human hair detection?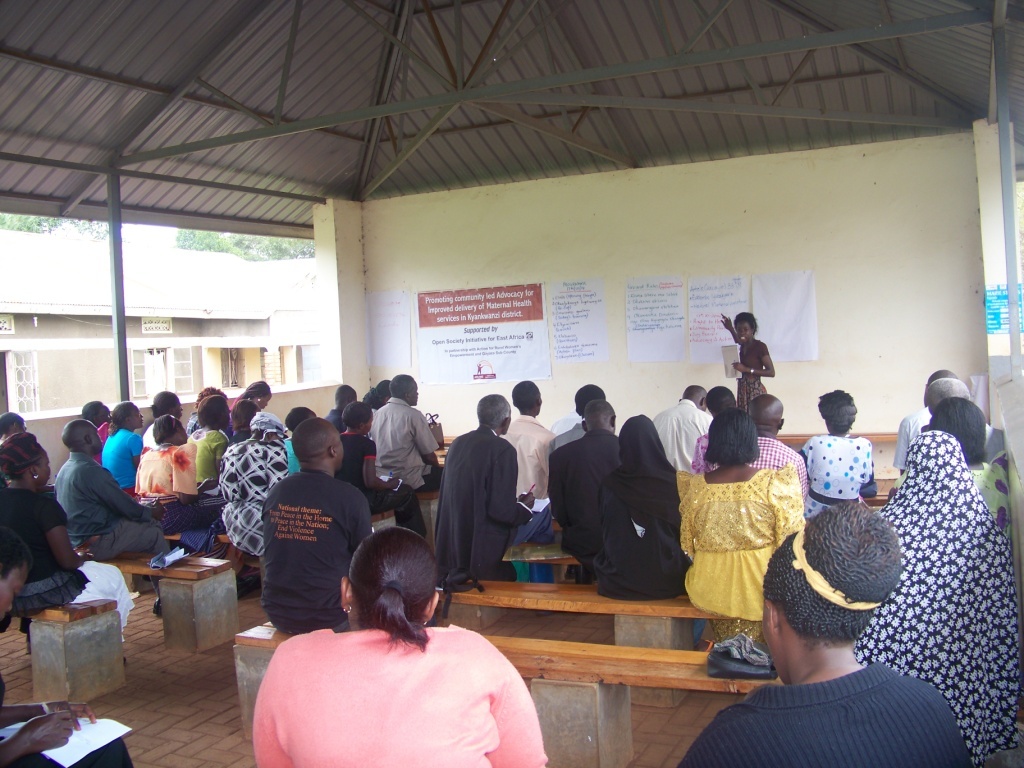
Rect(106, 399, 129, 435)
